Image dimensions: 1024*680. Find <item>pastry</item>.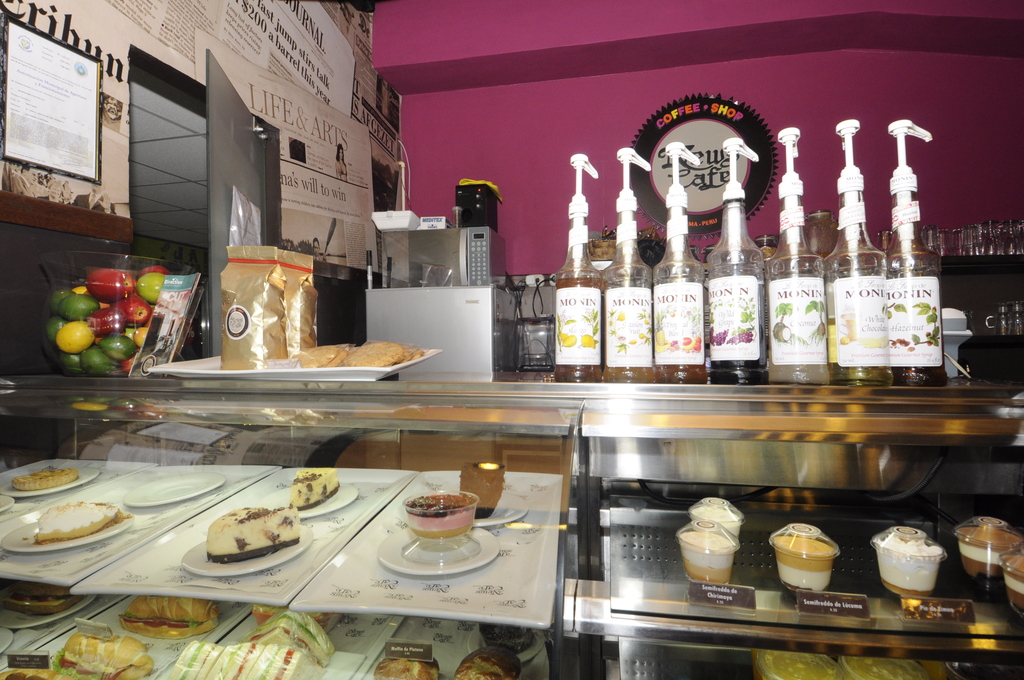
box=[35, 504, 122, 540].
